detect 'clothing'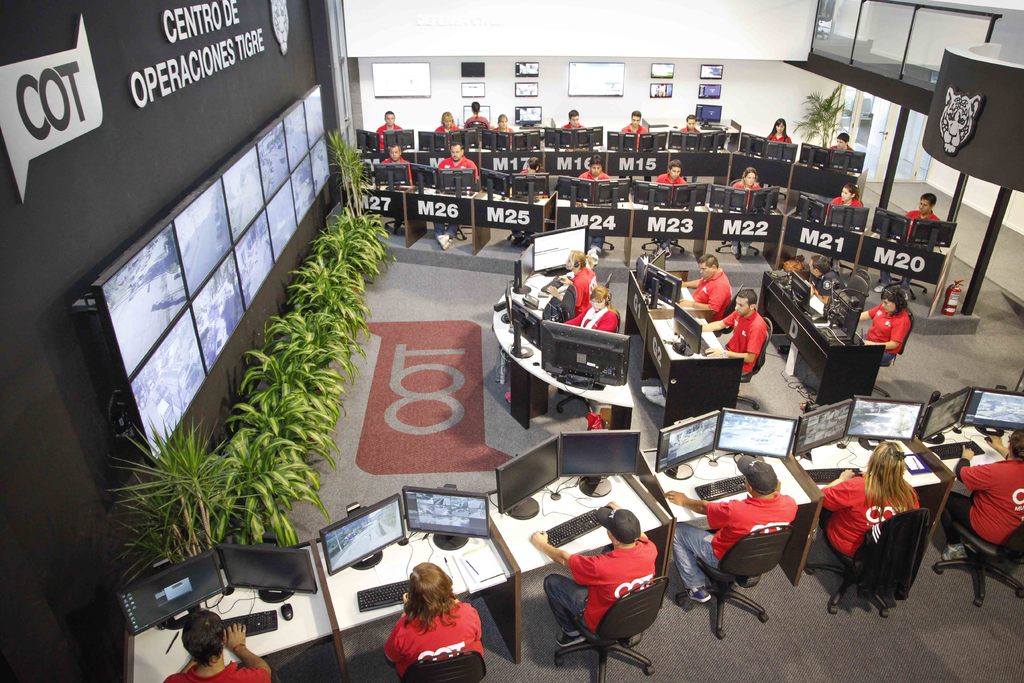
(x1=570, y1=266, x2=596, y2=320)
